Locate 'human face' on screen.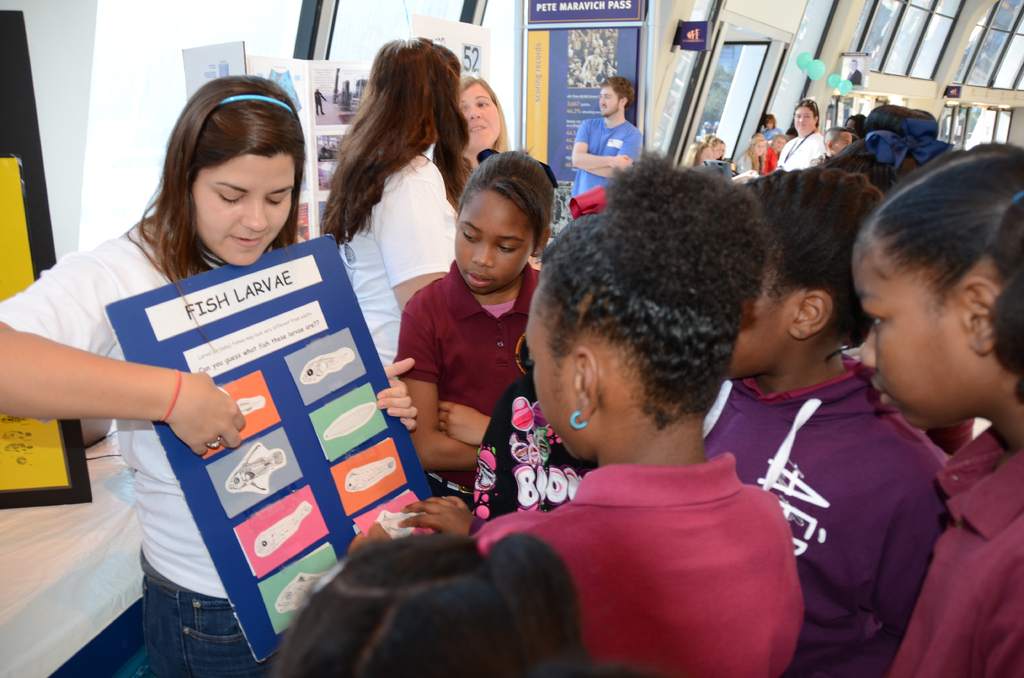
On screen at [left=452, top=190, right=532, bottom=292].
